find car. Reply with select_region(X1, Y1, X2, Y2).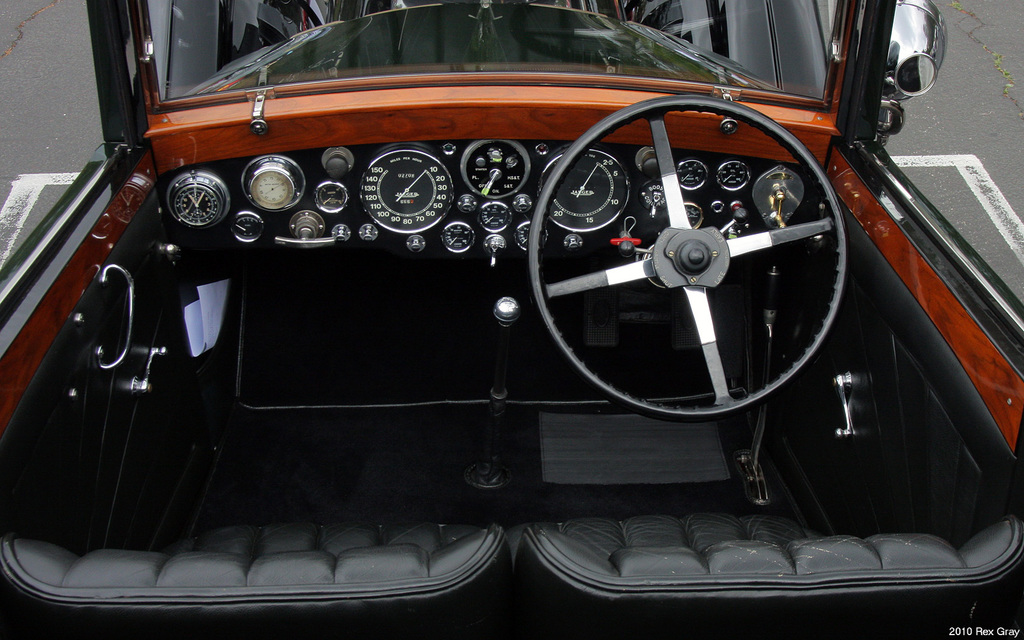
select_region(0, 0, 1023, 639).
